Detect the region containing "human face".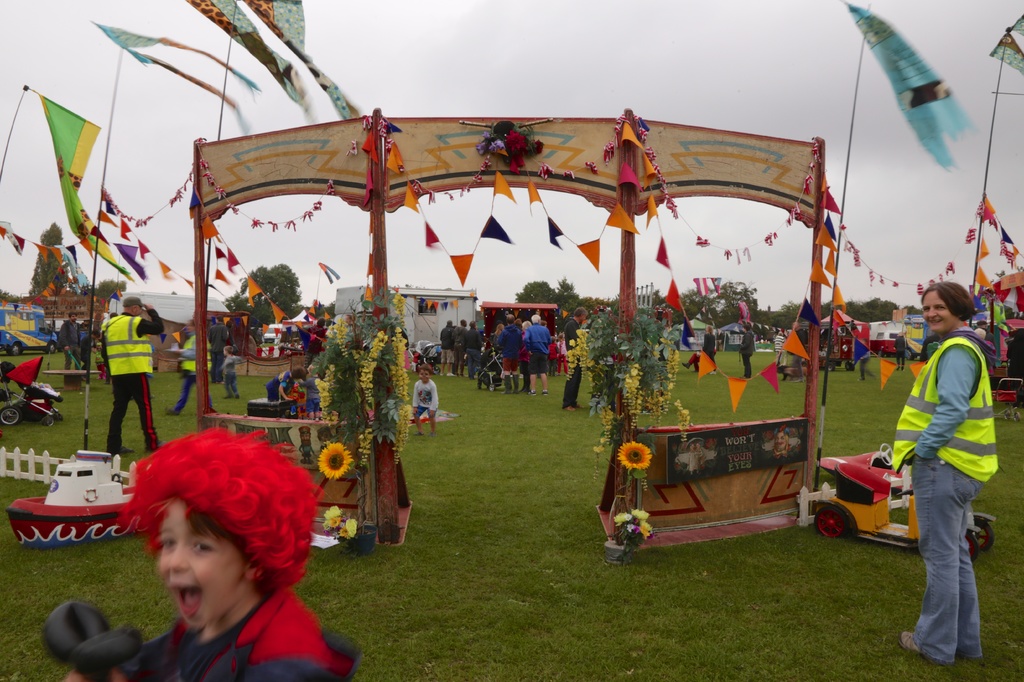
Rect(922, 287, 950, 332).
